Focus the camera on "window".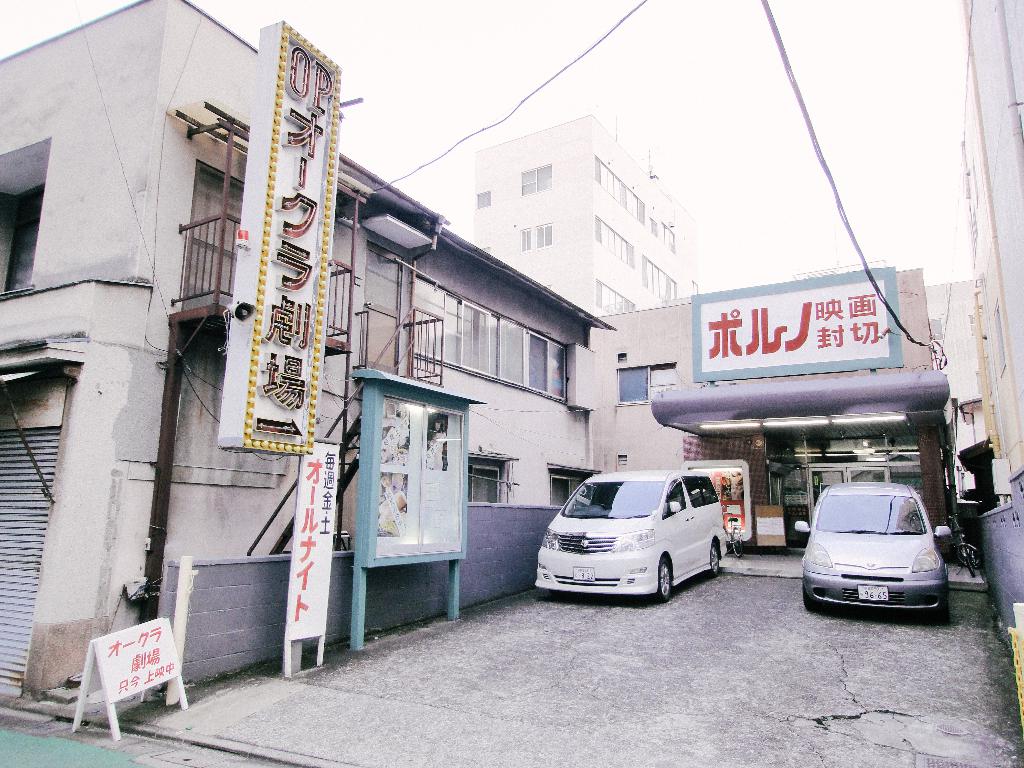
Focus region: (left=516, top=222, right=552, bottom=253).
